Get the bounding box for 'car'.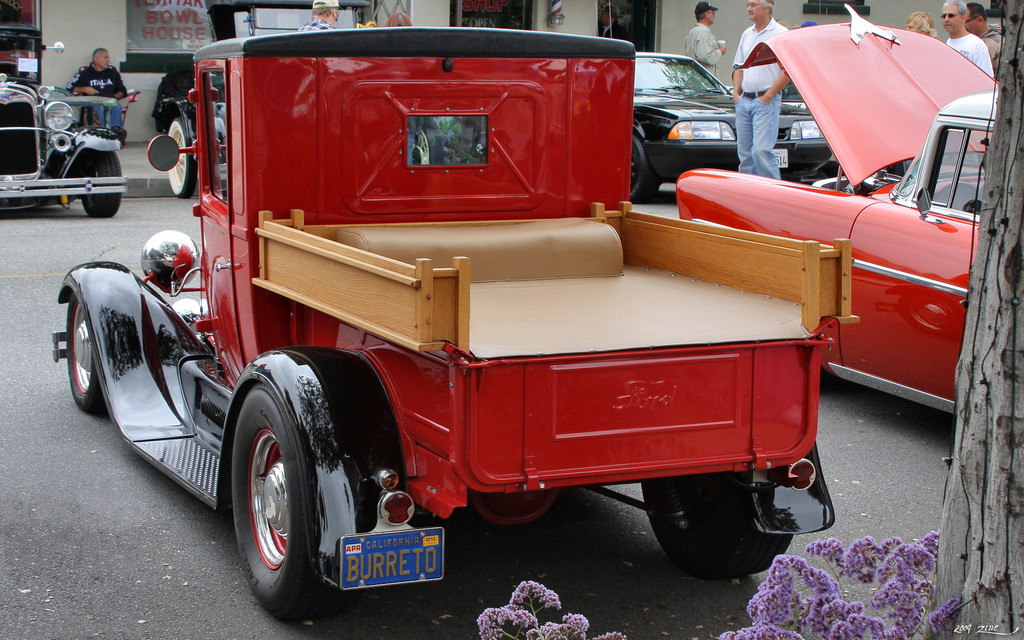
627, 51, 832, 202.
